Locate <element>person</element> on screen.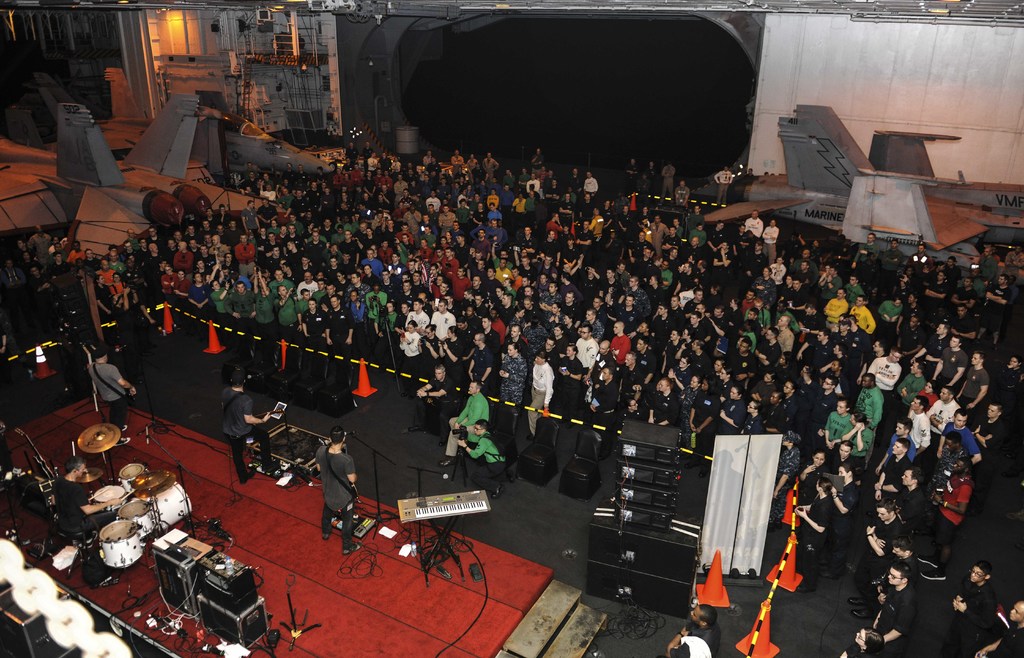
On screen at 819, 391, 850, 445.
